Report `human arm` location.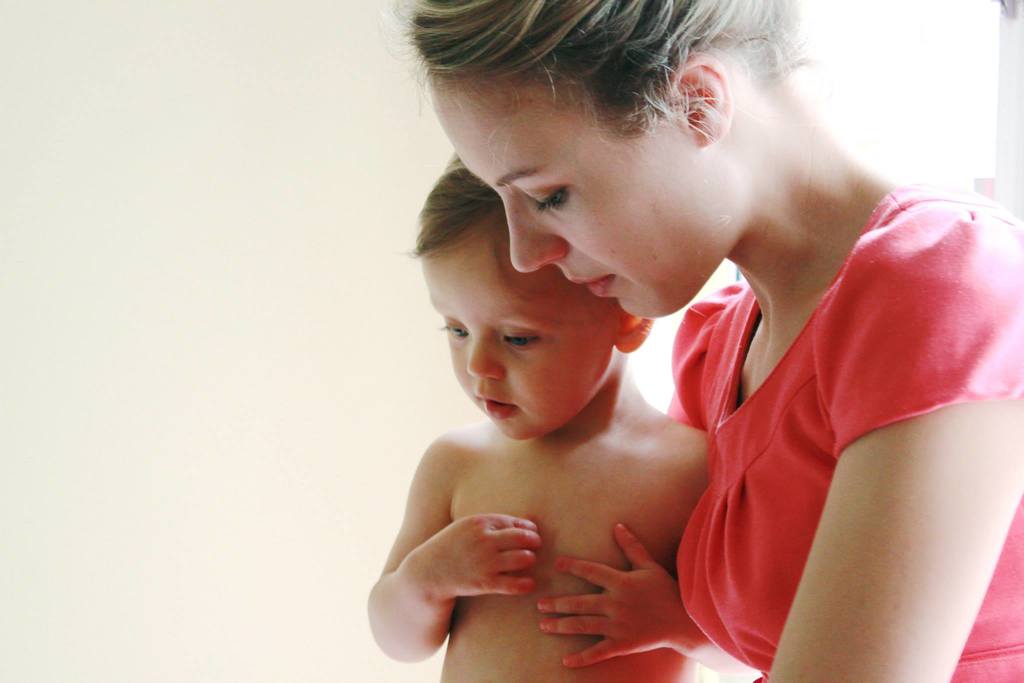
Report: <box>365,430,540,663</box>.
